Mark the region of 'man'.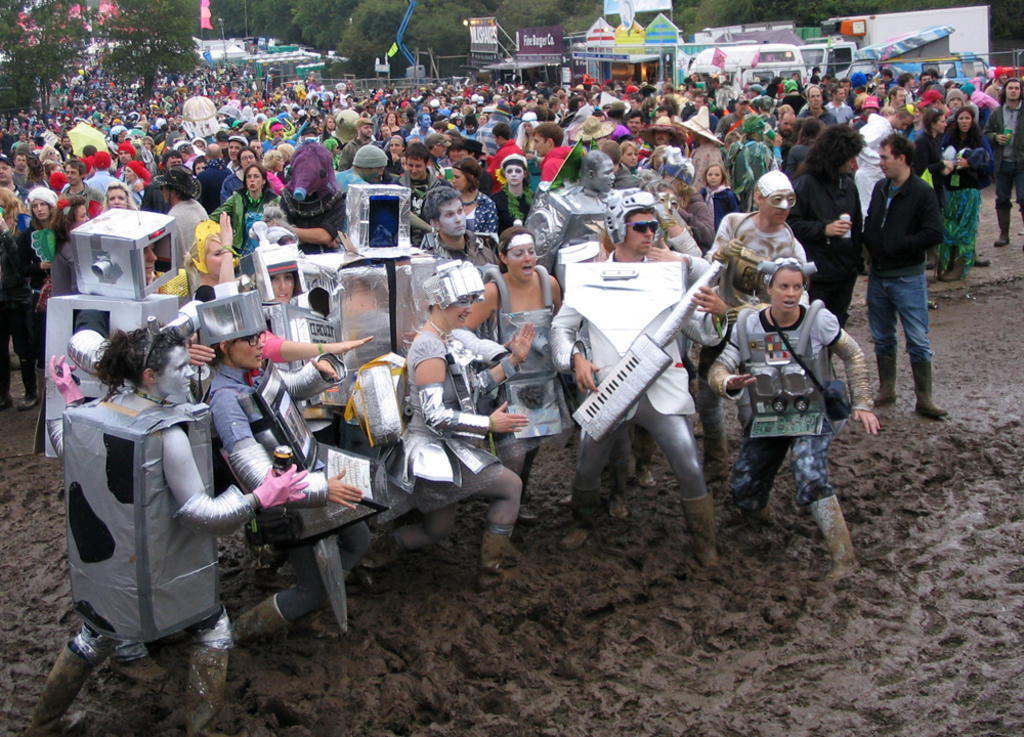
Region: BBox(822, 84, 848, 134).
